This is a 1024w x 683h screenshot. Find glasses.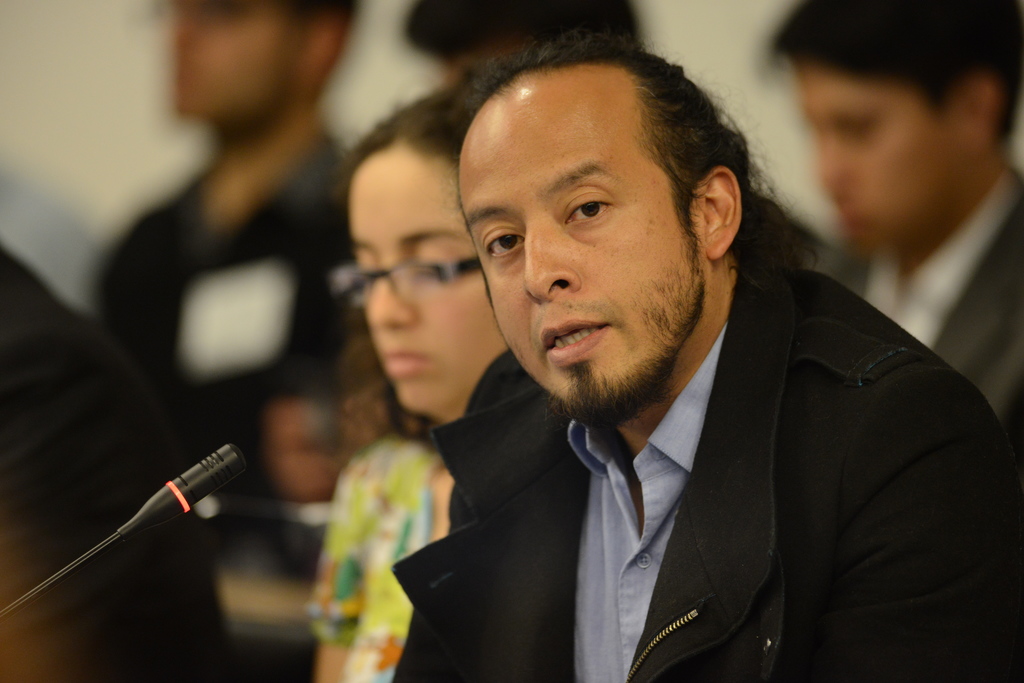
Bounding box: bbox=(326, 233, 483, 309).
